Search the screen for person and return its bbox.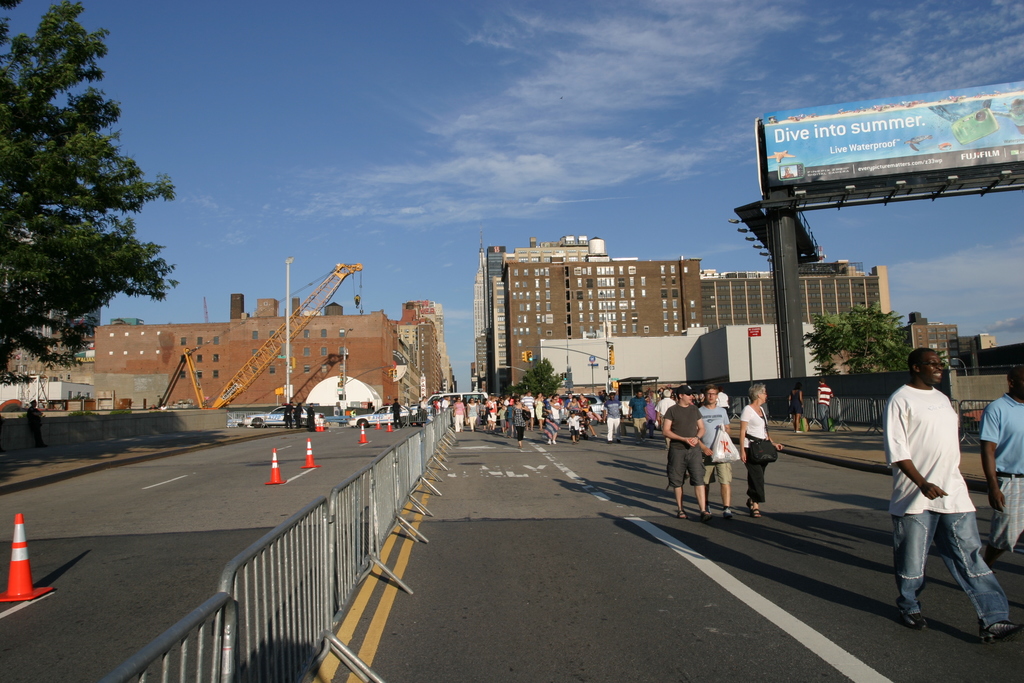
Found: bbox(740, 379, 783, 519).
